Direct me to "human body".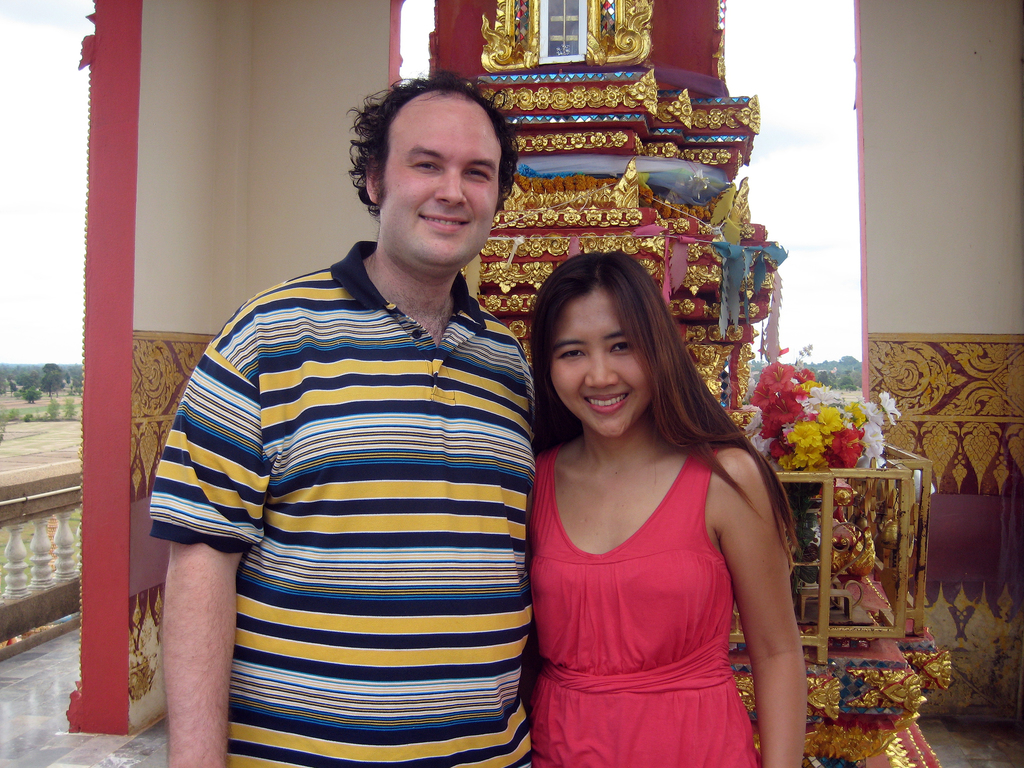
Direction: x1=520, y1=426, x2=800, y2=767.
